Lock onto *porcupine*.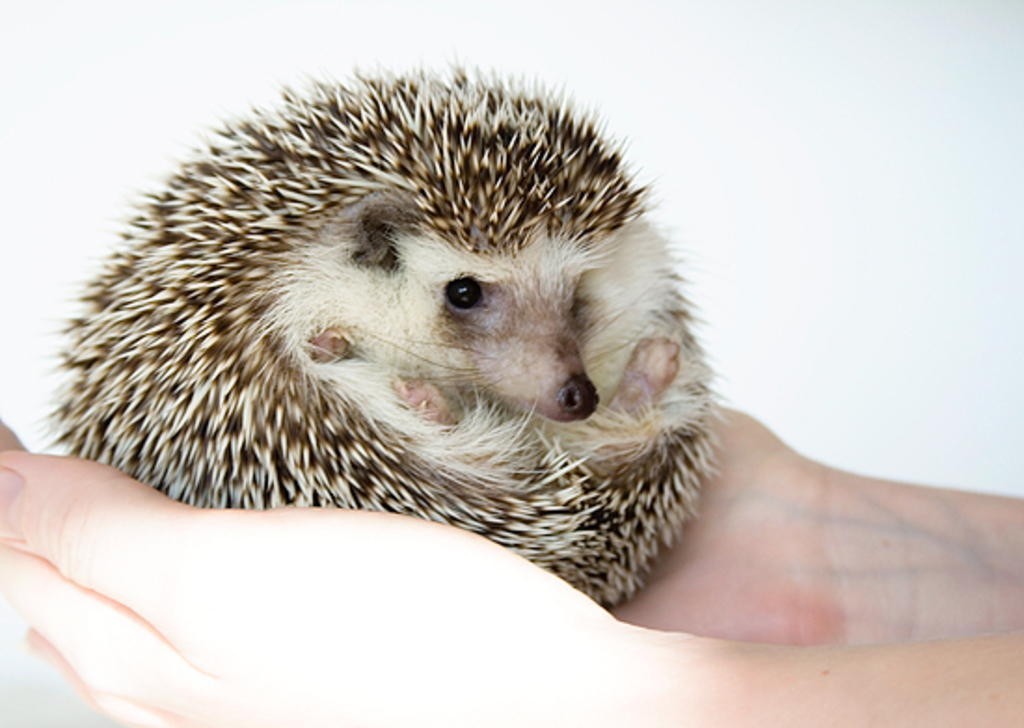
Locked: (45, 67, 717, 601).
